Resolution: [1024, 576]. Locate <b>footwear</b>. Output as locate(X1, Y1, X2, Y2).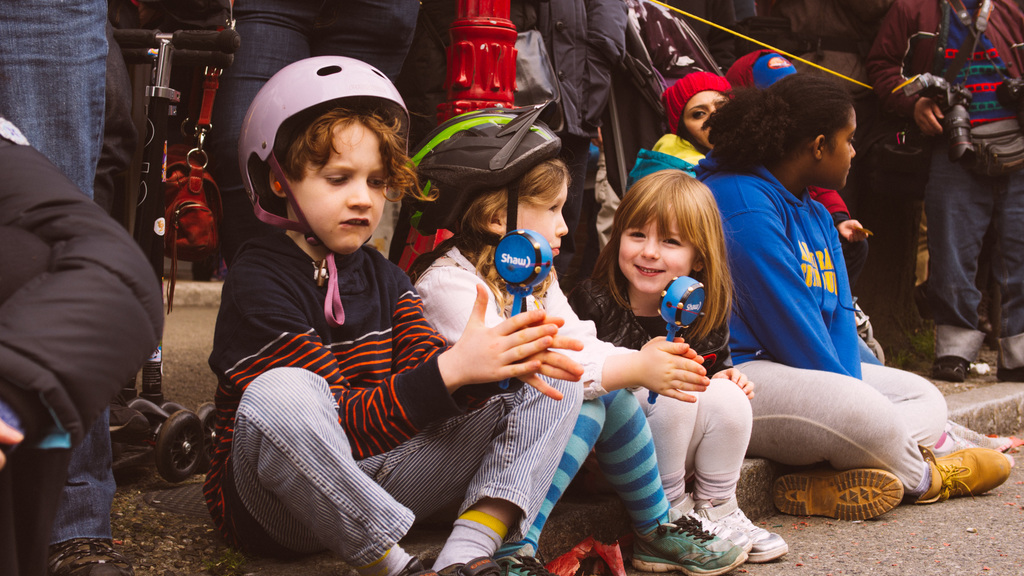
locate(695, 493, 791, 561).
